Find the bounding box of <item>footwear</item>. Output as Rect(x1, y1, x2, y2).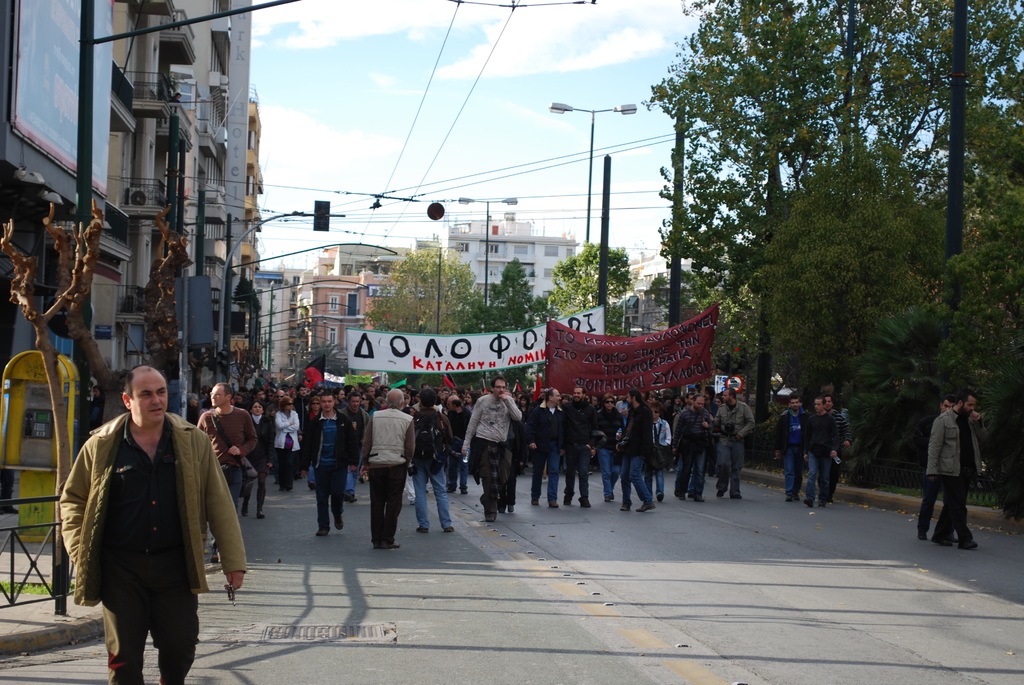
Rect(510, 507, 514, 512).
